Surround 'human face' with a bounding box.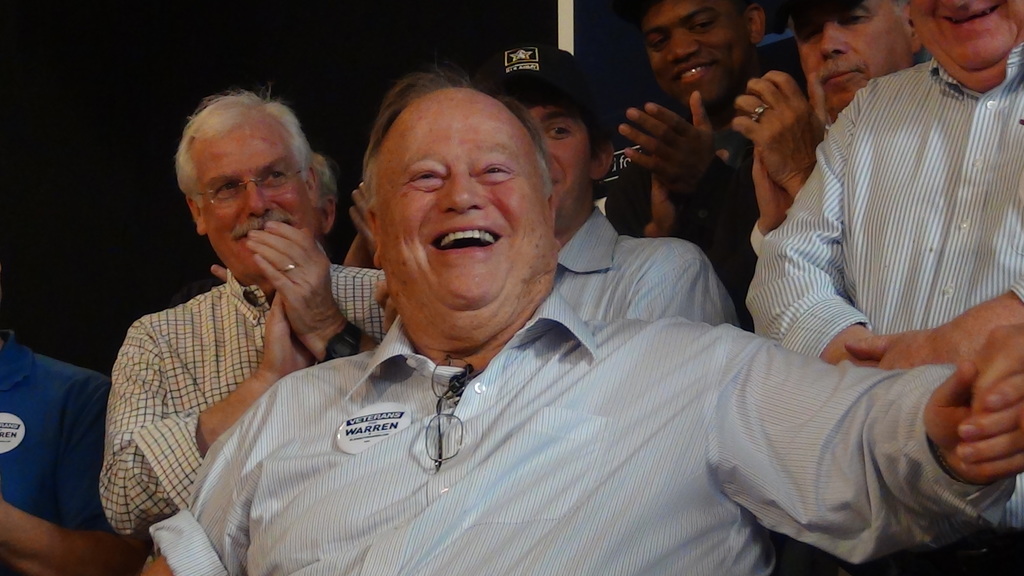
792 0 914 112.
